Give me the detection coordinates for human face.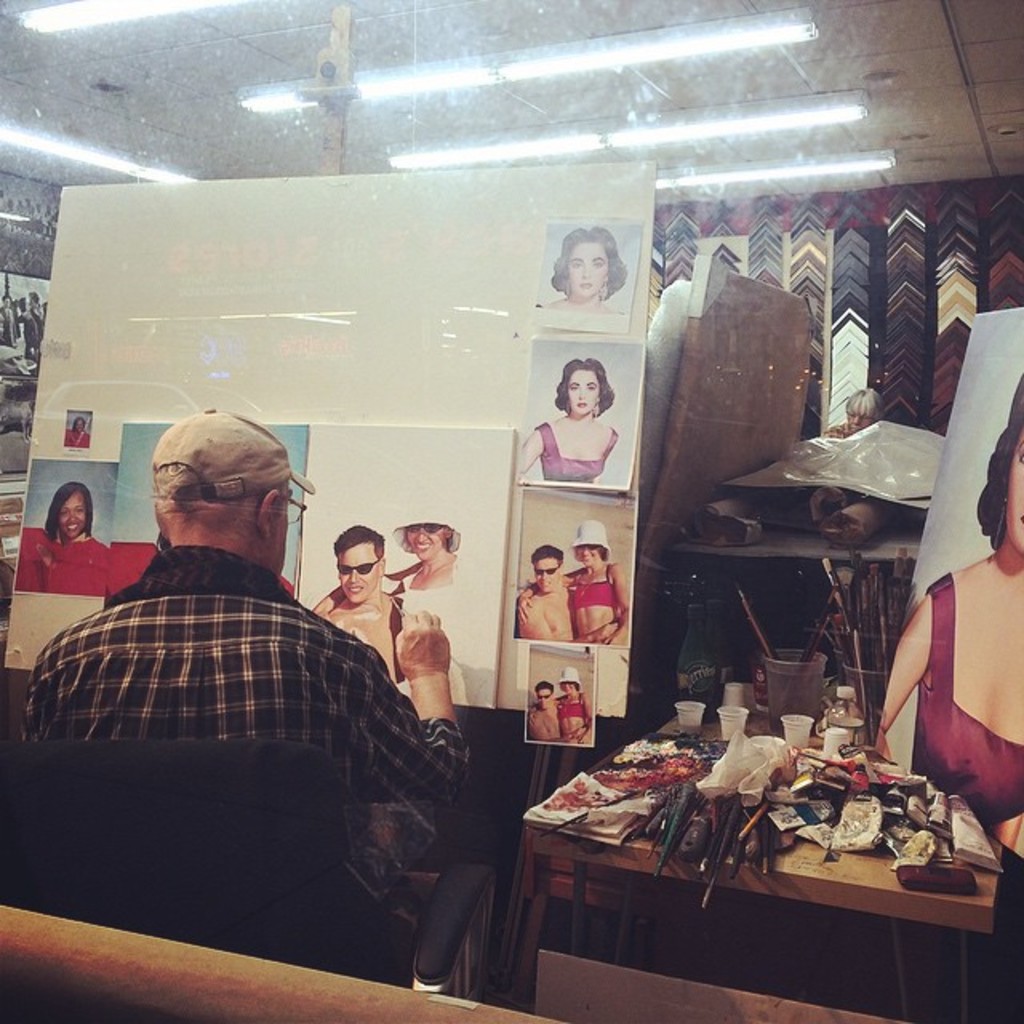
1005/422/1022/547.
